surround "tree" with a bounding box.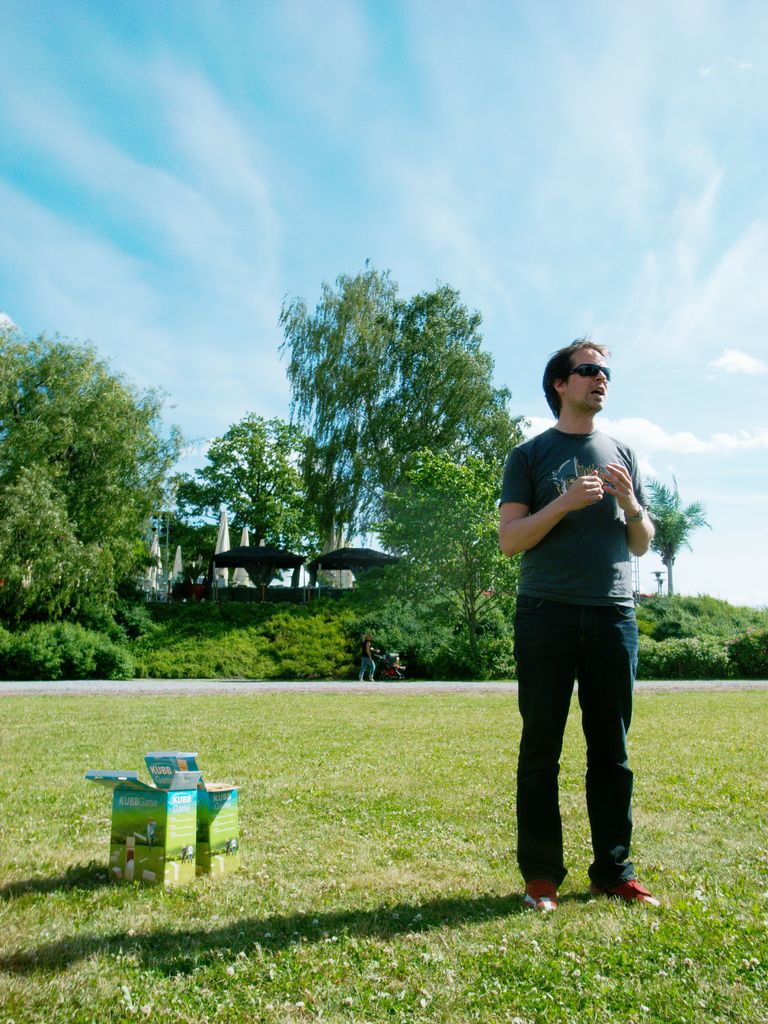
<region>0, 310, 170, 643</region>.
